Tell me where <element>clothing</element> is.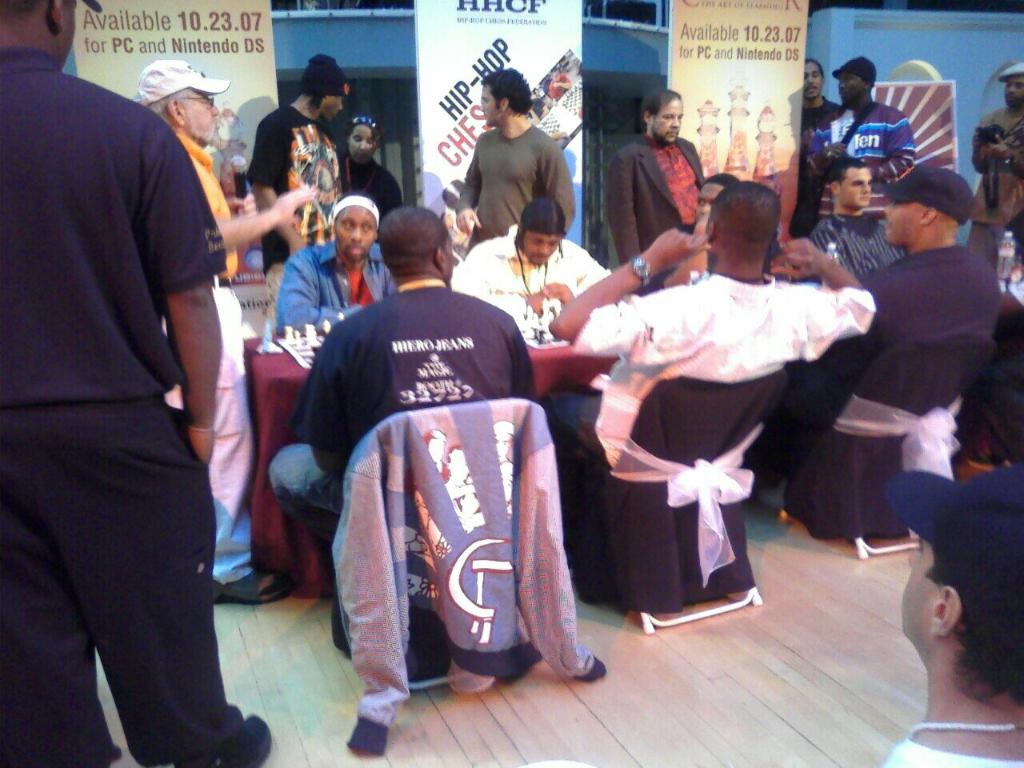
<element>clothing</element> is at <region>822, 206, 901, 278</region>.
